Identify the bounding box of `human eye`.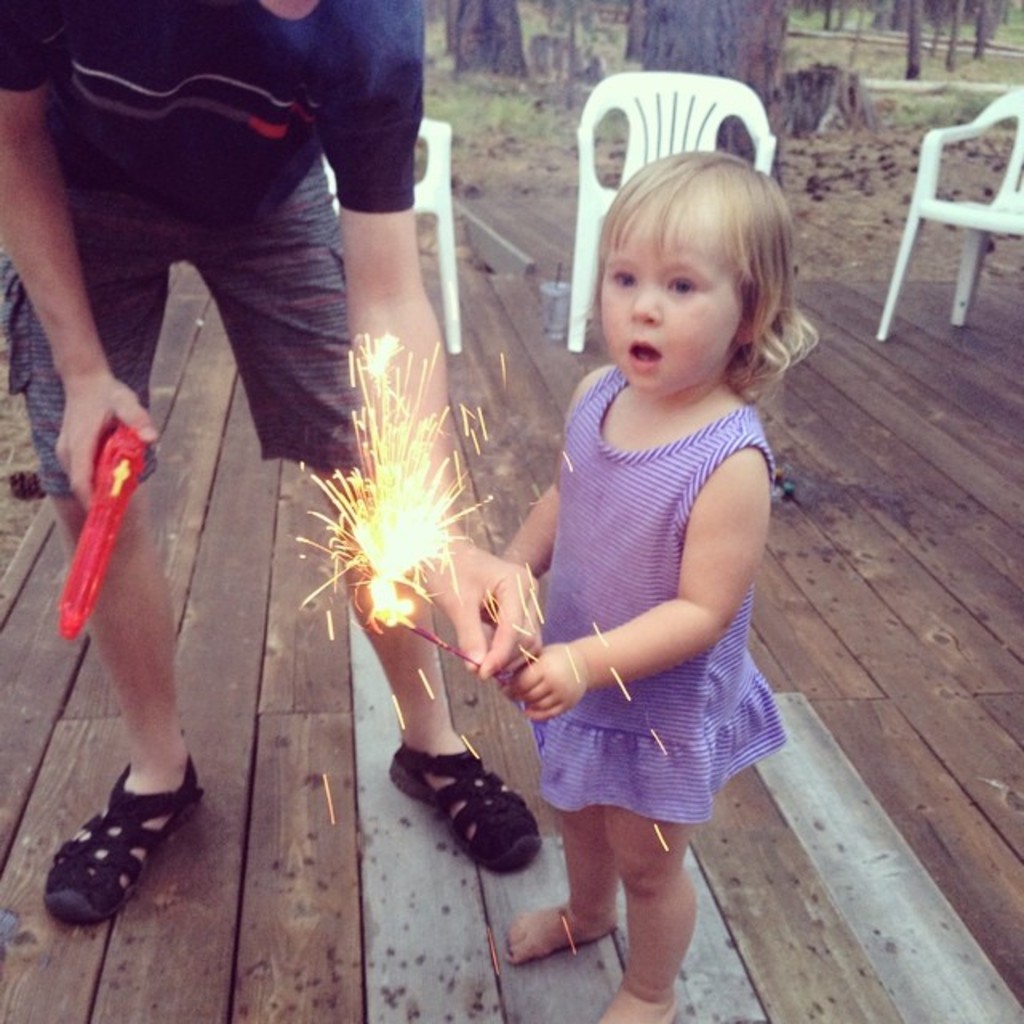
{"x1": 605, "y1": 264, "x2": 637, "y2": 290}.
